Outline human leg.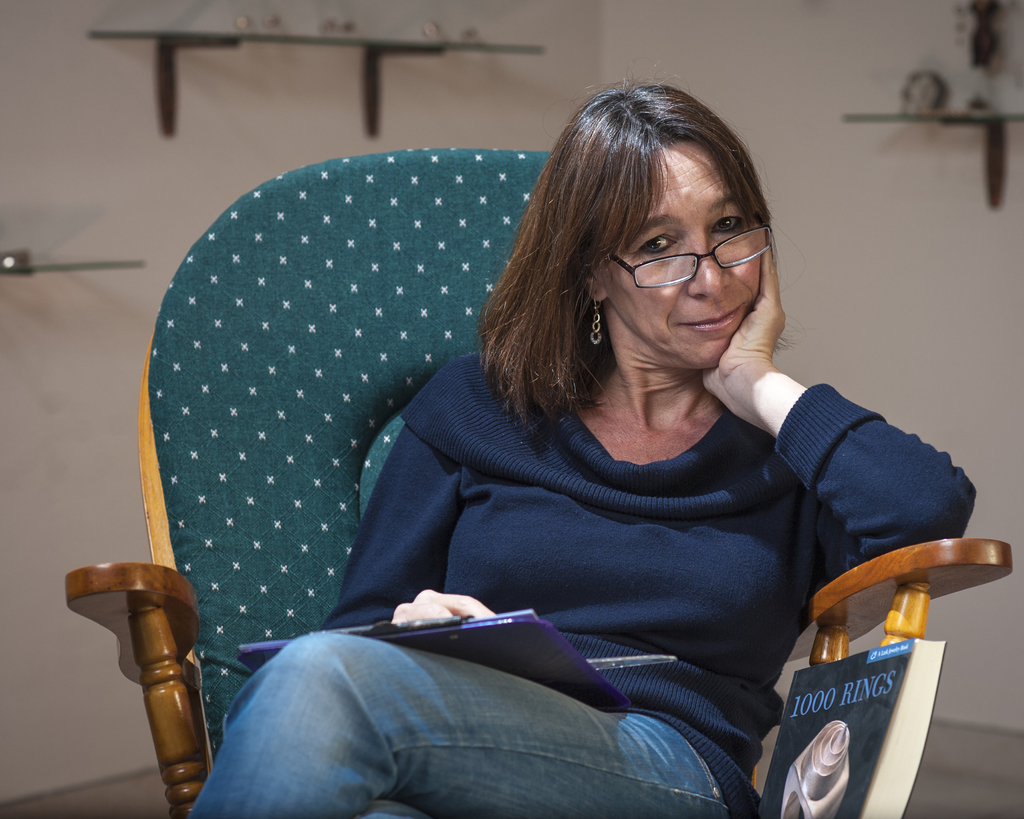
Outline: <region>182, 628, 726, 816</region>.
